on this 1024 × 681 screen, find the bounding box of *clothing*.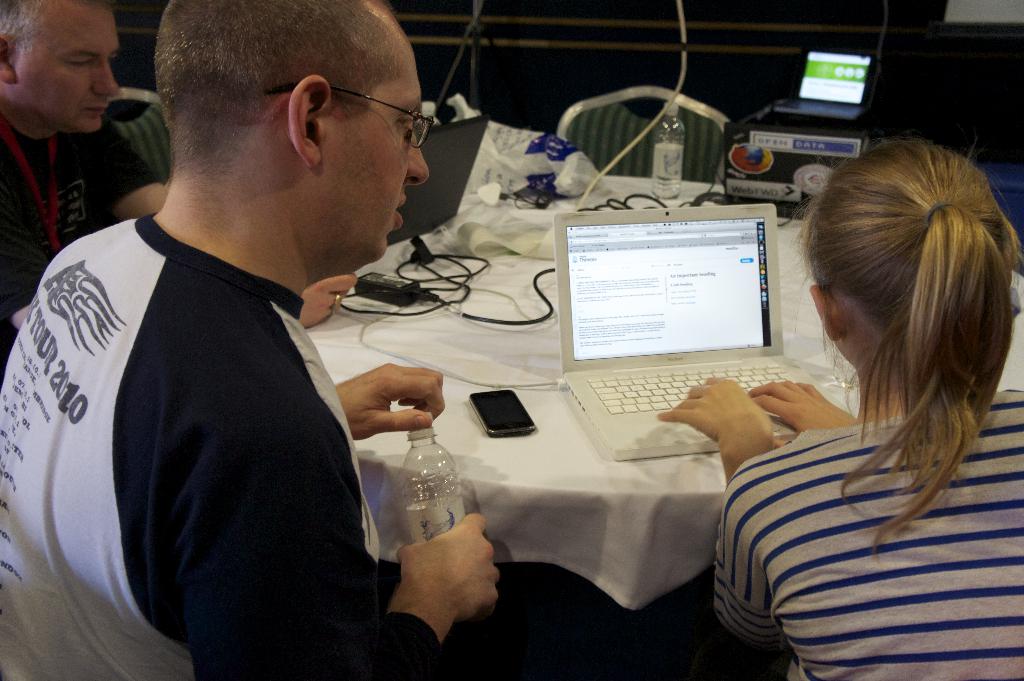
Bounding box: 704/384/1023/680.
